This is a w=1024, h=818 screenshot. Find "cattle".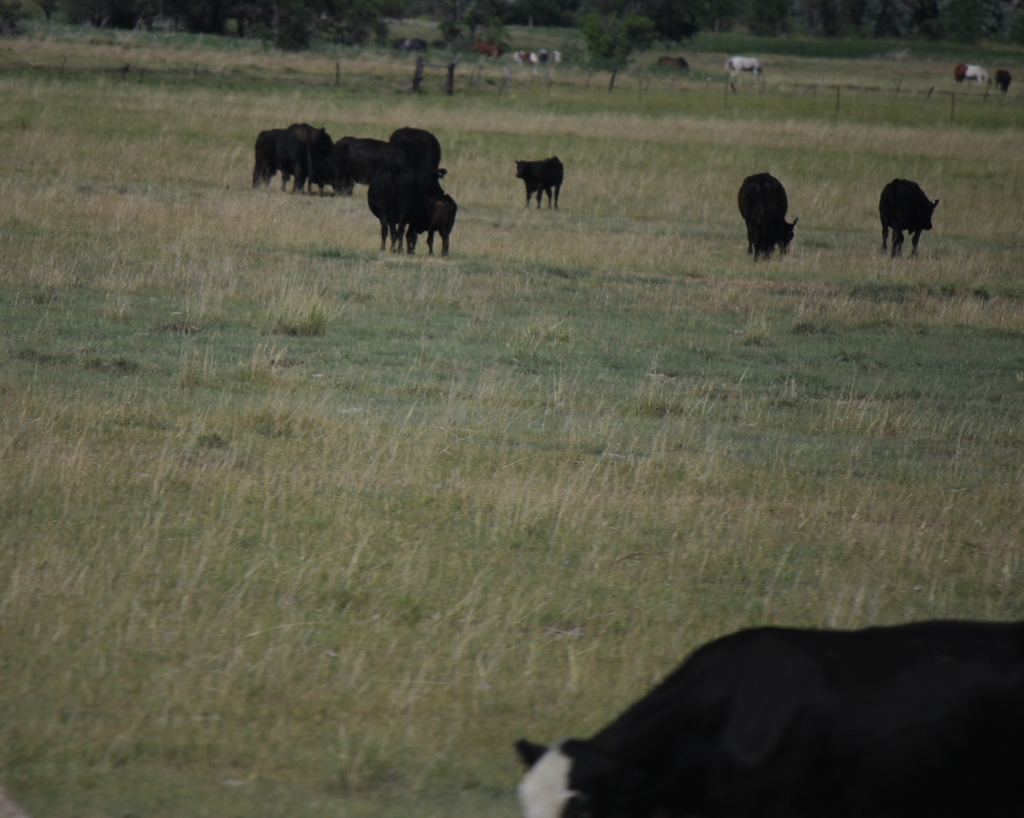
Bounding box: (x1=949, y1=65, x2=988, y2=87).
